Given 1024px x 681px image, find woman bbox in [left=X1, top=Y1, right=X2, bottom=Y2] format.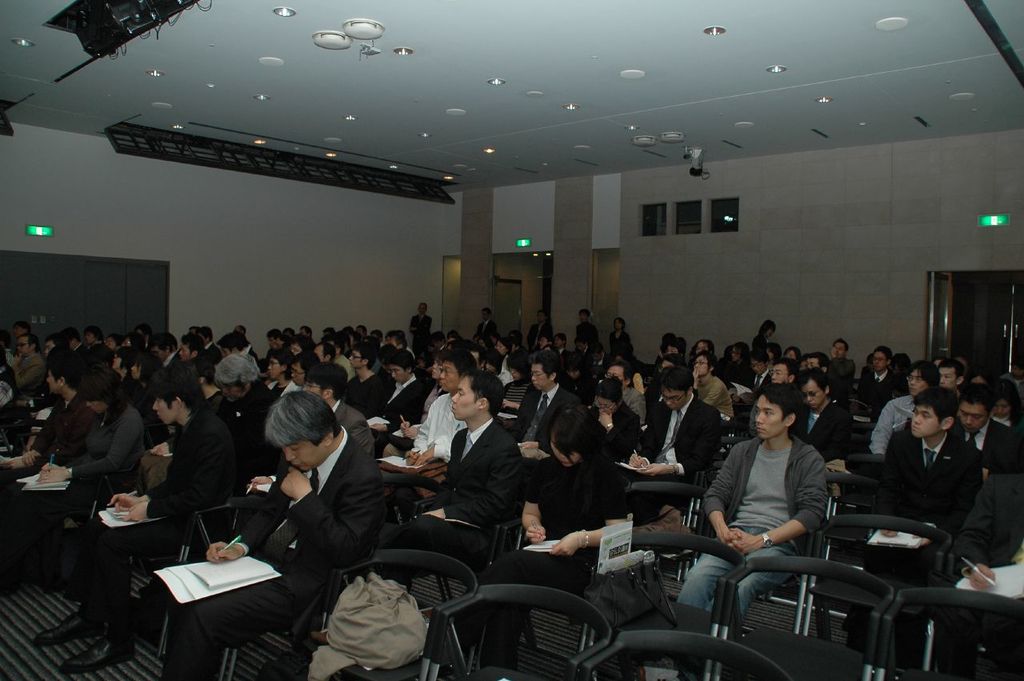
[left=264, top=353, right=293, bottom=400].
